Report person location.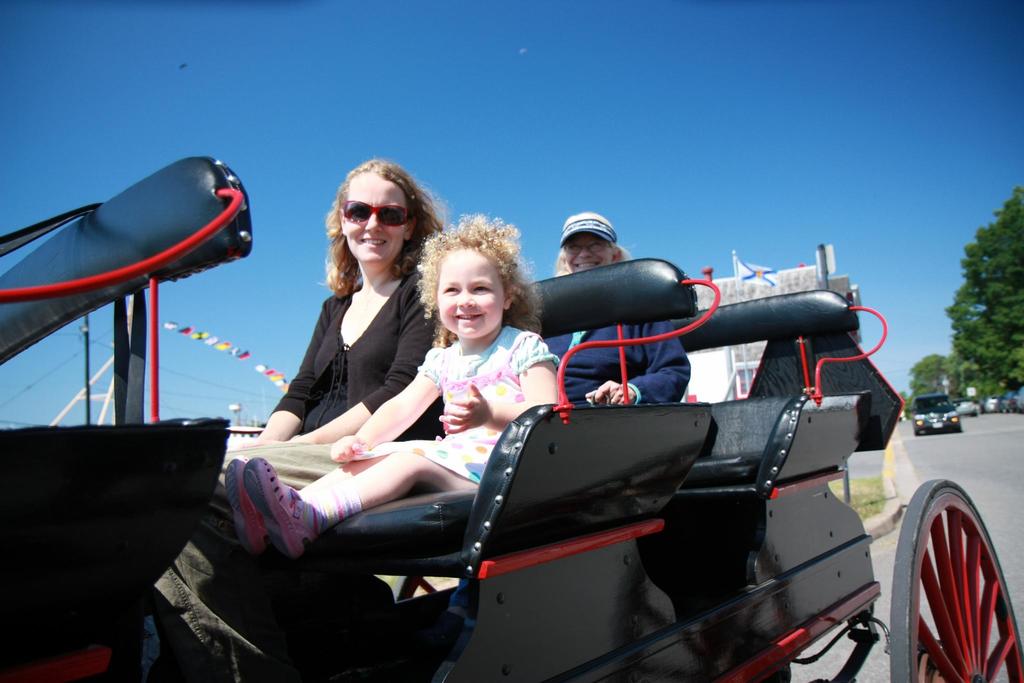
Report: left=545, top=211, right=692, bottom=406.
